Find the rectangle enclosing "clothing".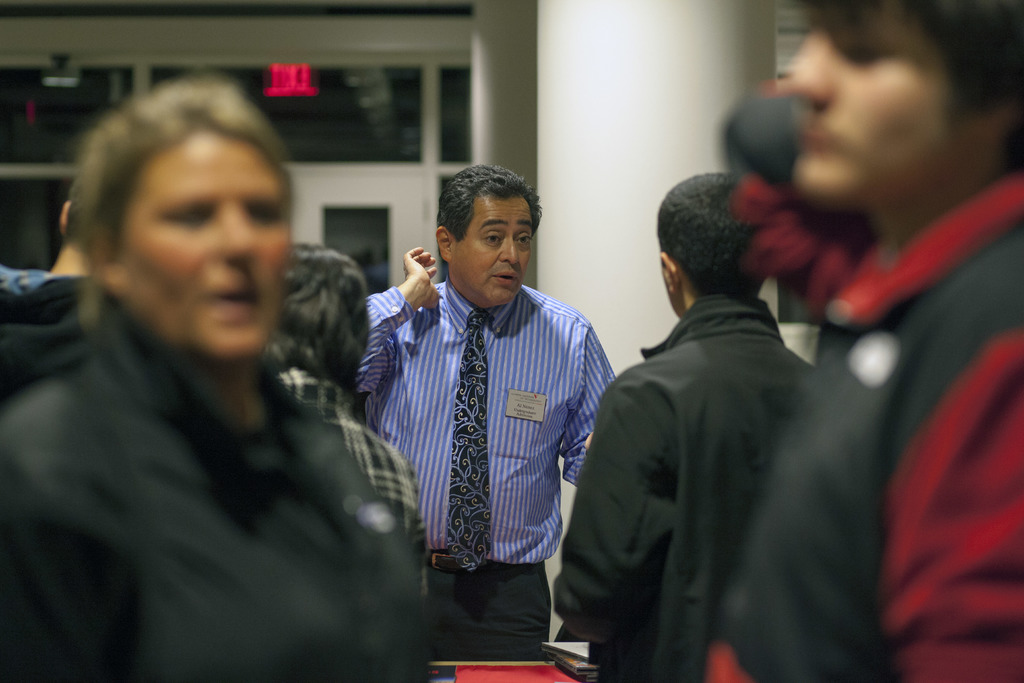
[13, 239, 414, 680].
